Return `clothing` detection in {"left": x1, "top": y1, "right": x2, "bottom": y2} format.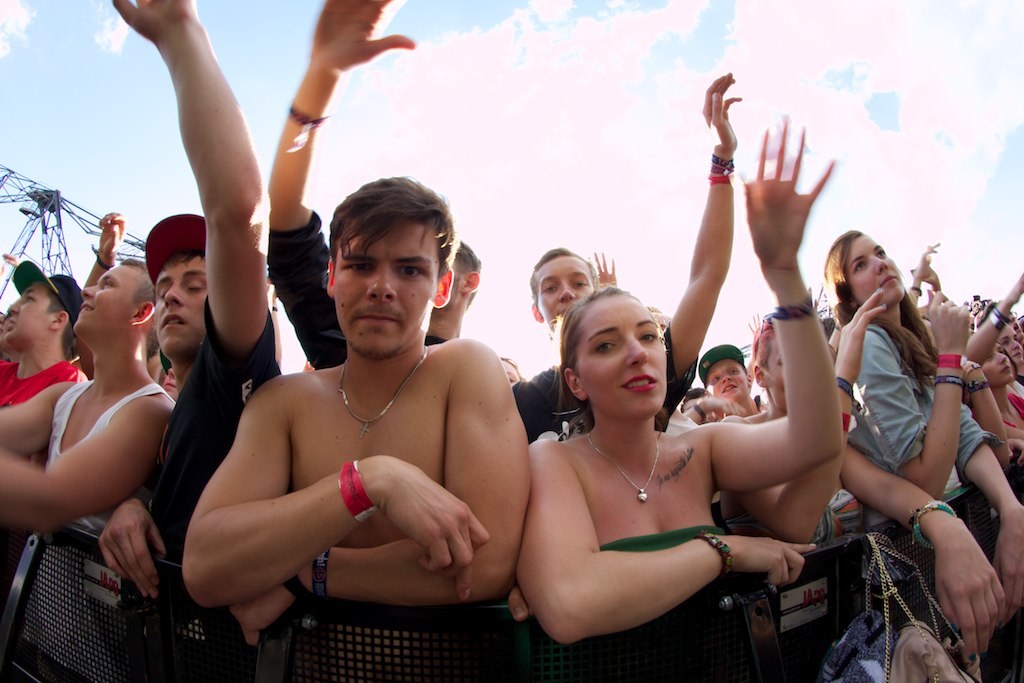
{"left": 605, "top": 525, "right": 734, "bottom": 598}.
